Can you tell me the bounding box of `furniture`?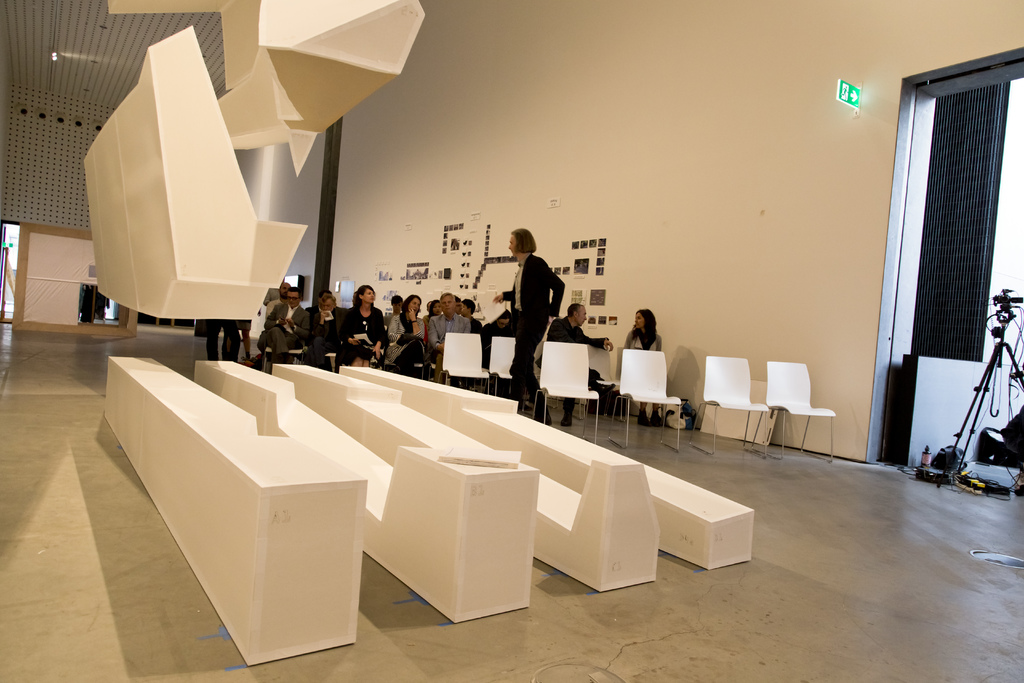
322 349 339 373.
